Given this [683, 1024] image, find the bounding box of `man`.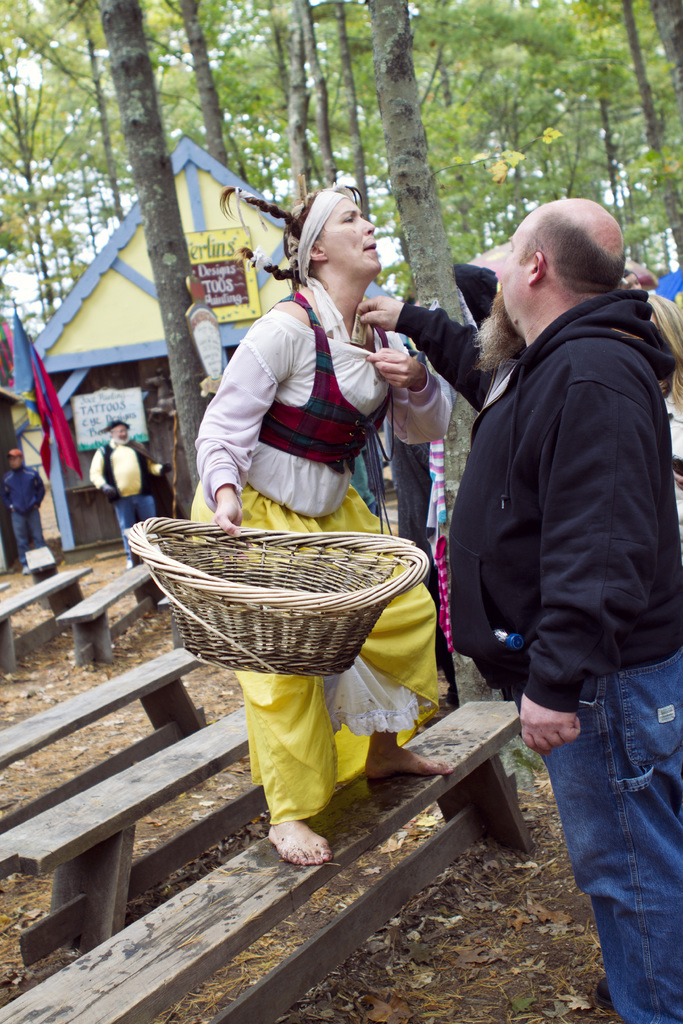
0, 441, 58, 570.
